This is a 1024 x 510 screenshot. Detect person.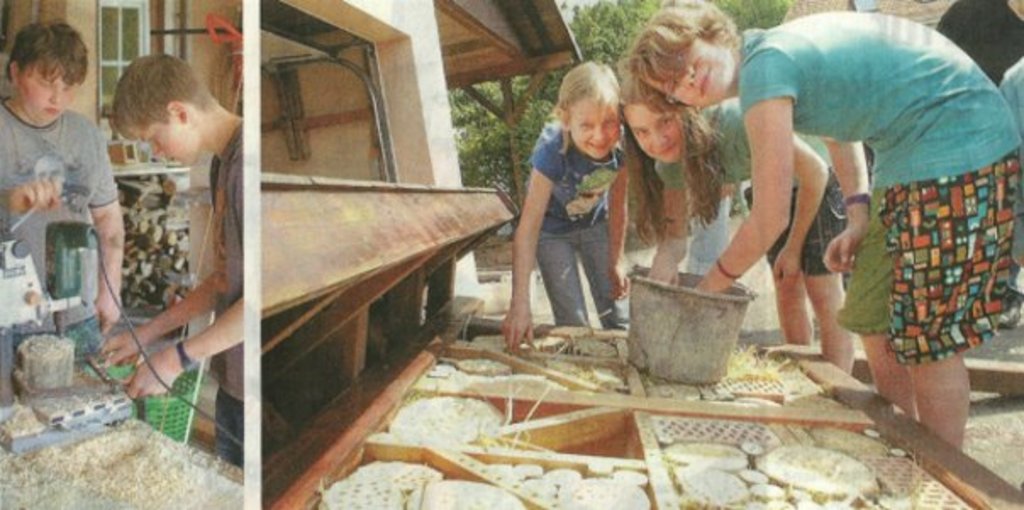
624, 71, 853, 373.
